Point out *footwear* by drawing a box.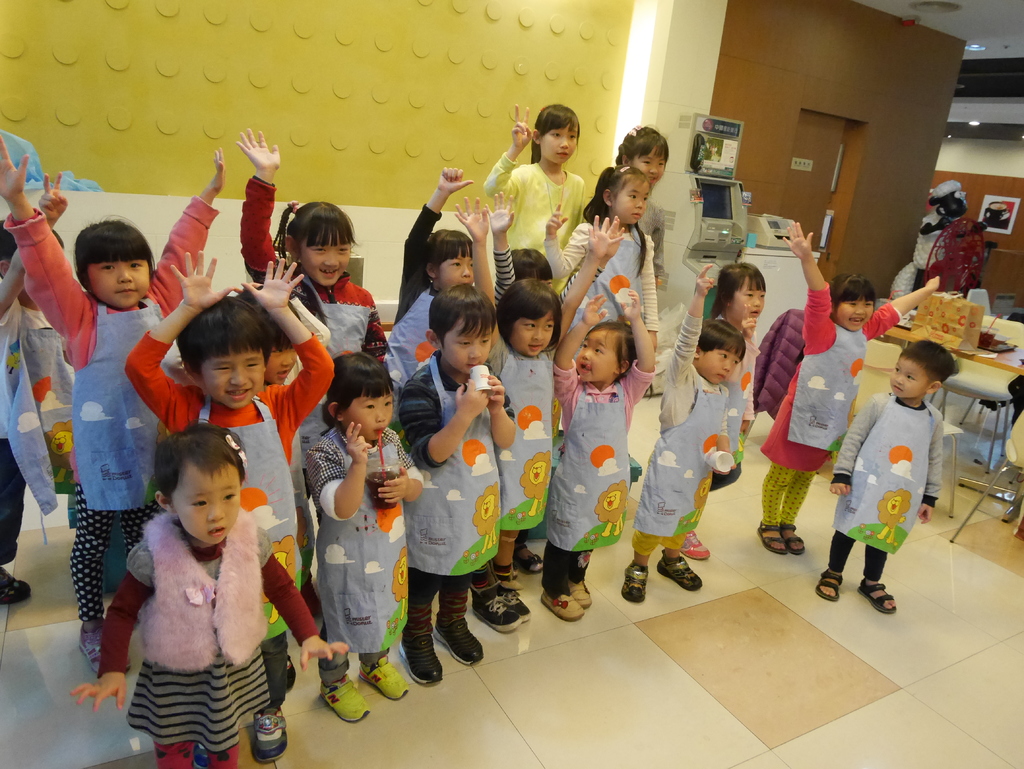
<bbox>817, 570, 841, 603</bbox>.
